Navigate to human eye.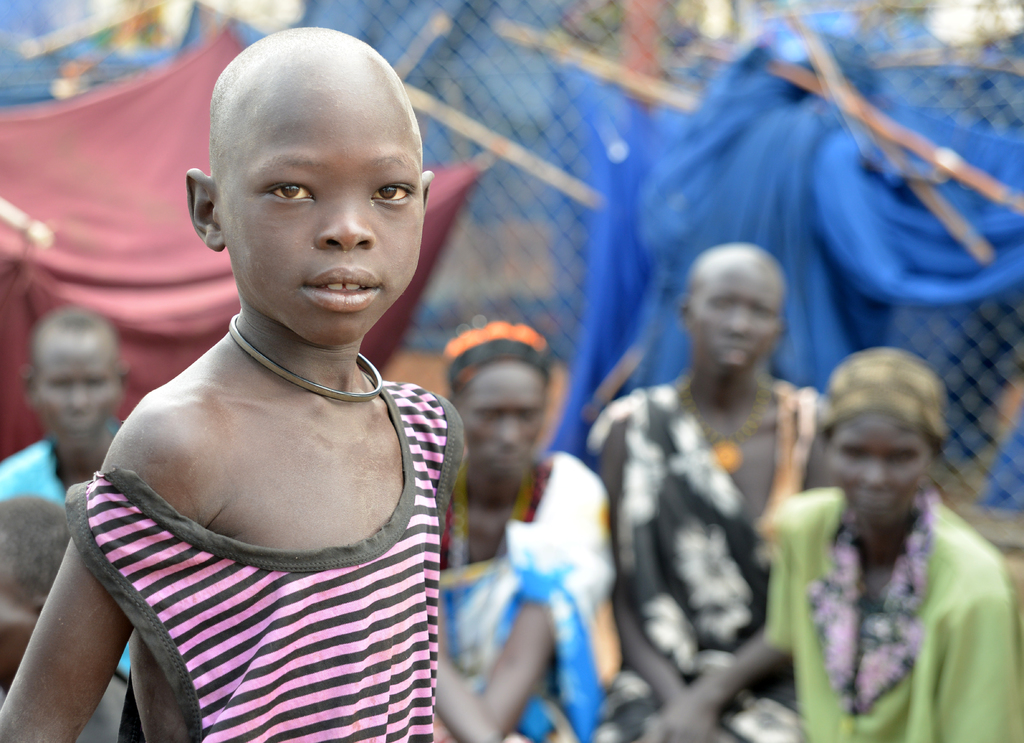
Navigation target: 86, 376, 106, 386.
